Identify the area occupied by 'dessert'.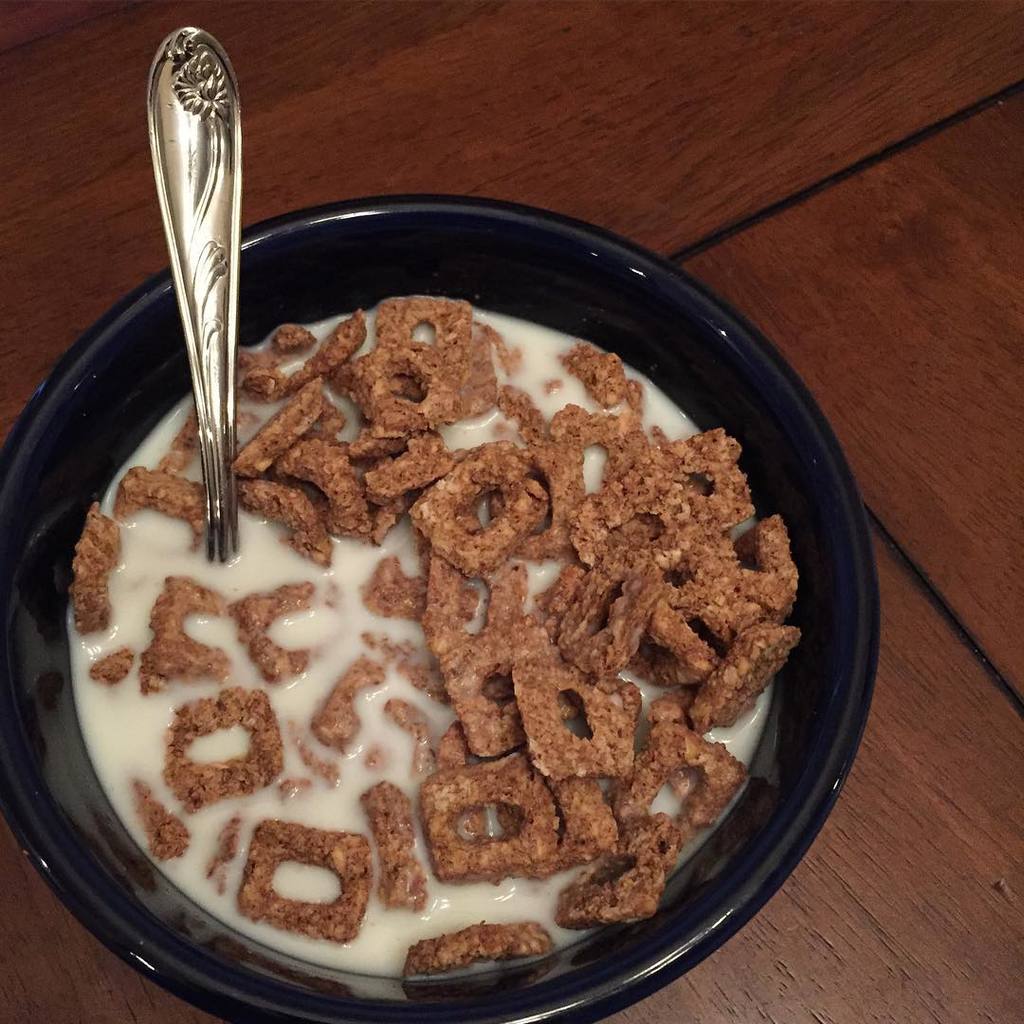
Area: locate(239, 327, 317, 384).
